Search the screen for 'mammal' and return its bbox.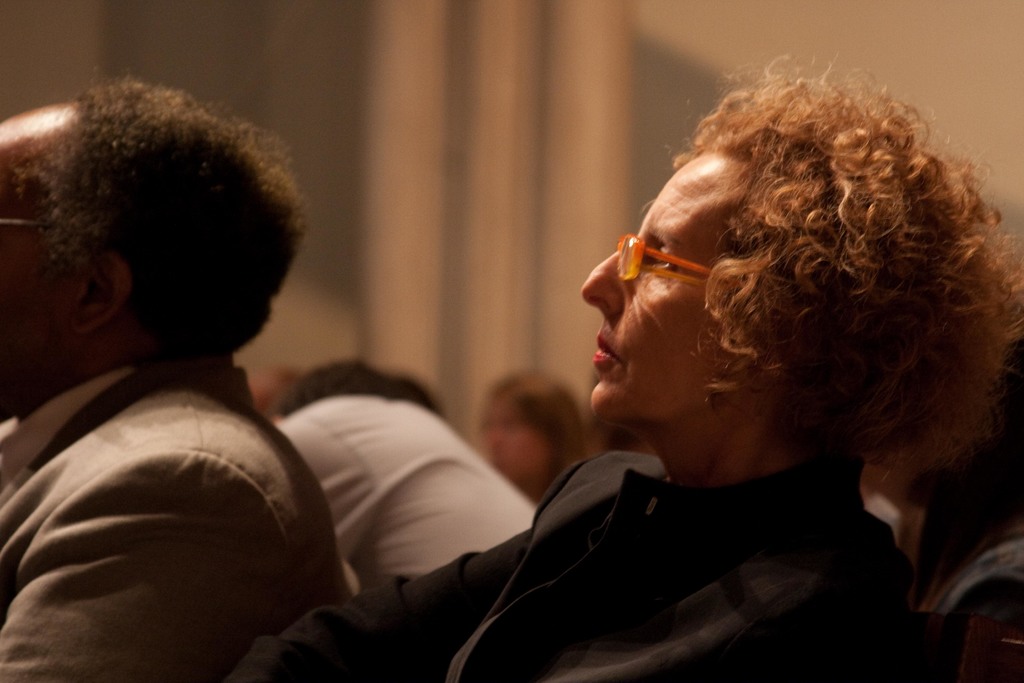
Found: left=430, top=67, right=1019, bottom=681.
